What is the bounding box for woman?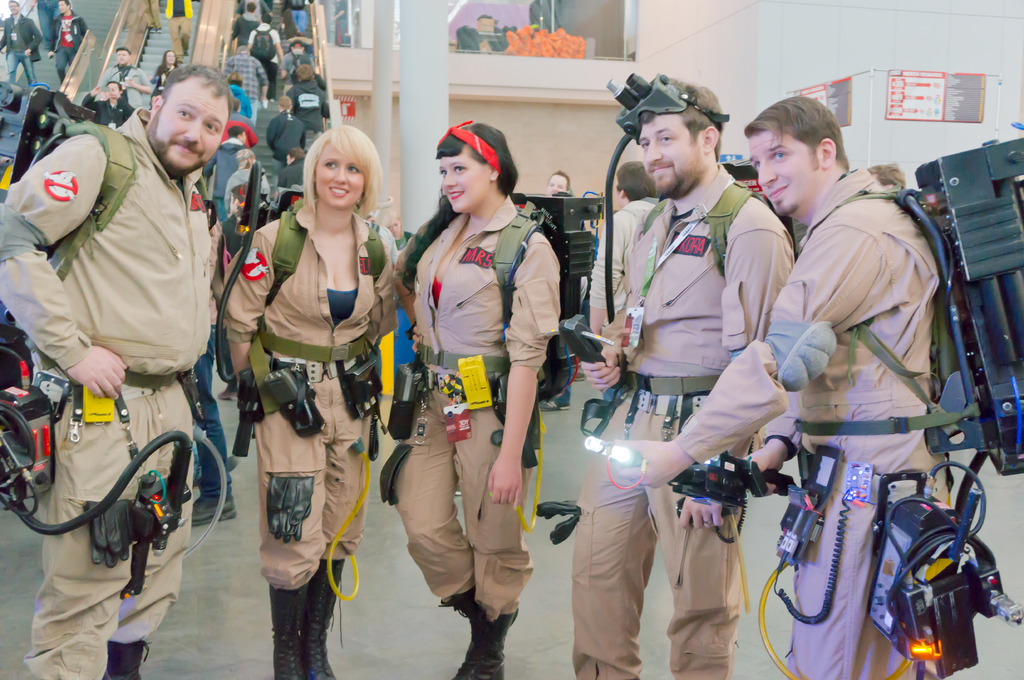
bbox=[378, 143, 566, 652].
